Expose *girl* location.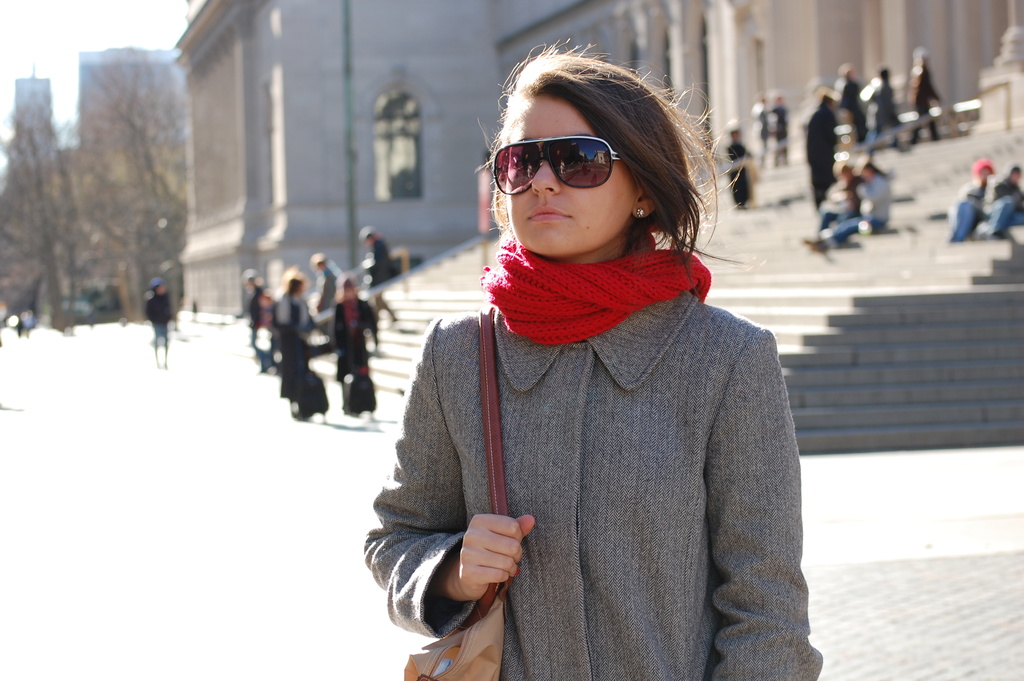
Exposed at (x1=348, y1=40, x2=827, y2=680).
